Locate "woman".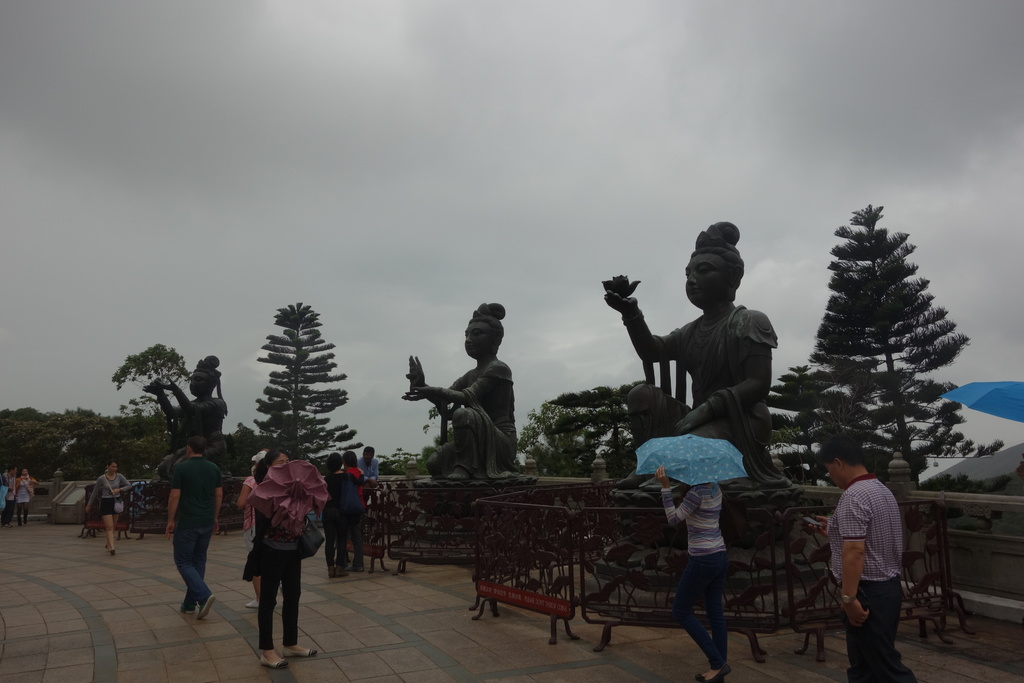
Bounding box: 12,467,34,530.
